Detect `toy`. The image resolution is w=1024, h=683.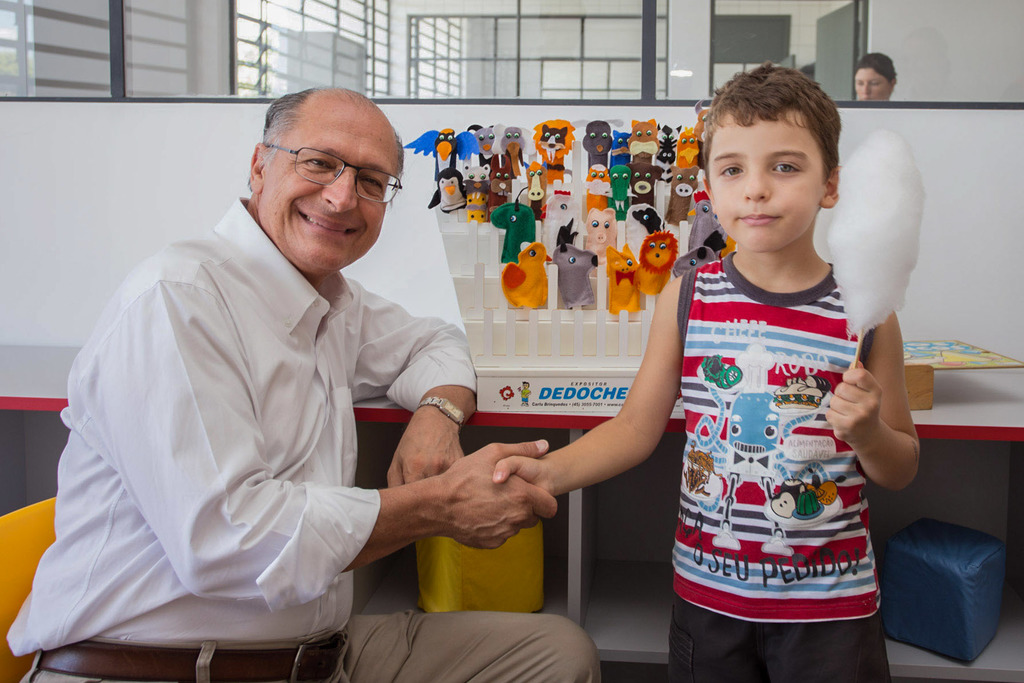
522, 110, 595, 217.
